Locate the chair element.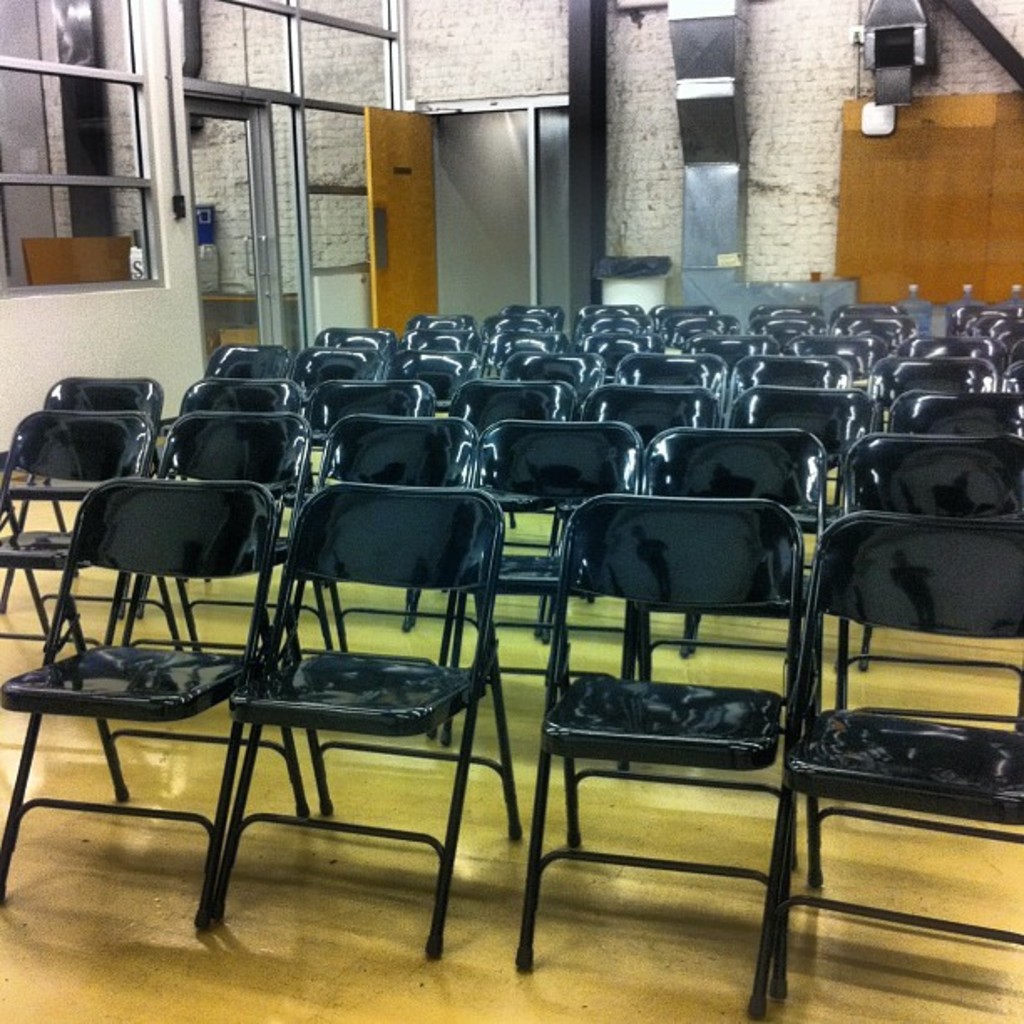
Element bbox: [211,477,532,962].
